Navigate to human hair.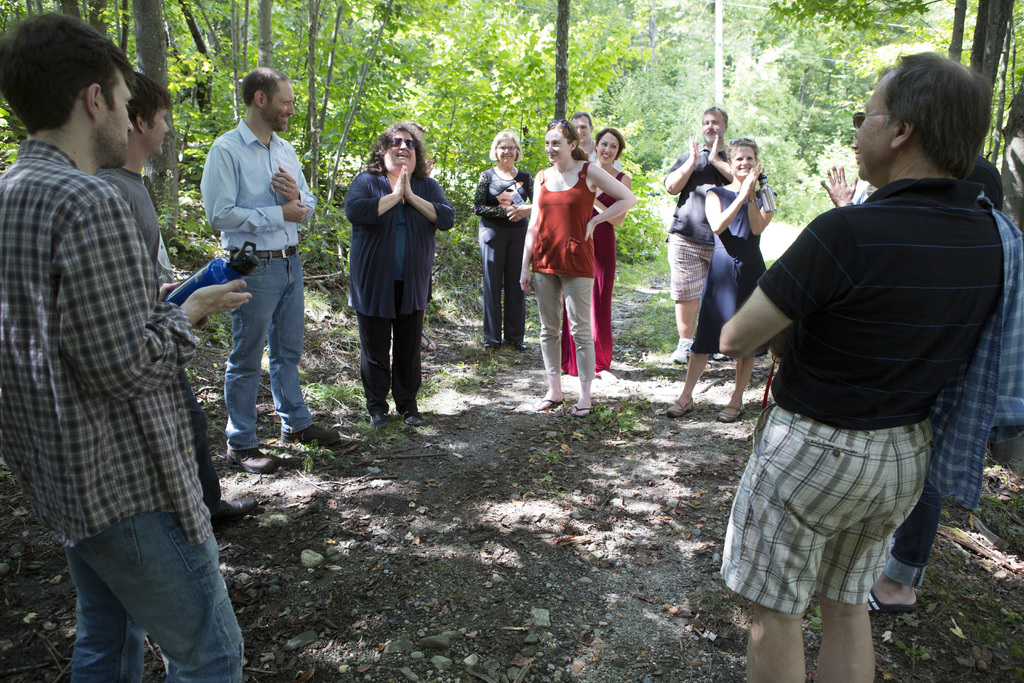
Navigation target: Rect(488, 129, 524, 162).
